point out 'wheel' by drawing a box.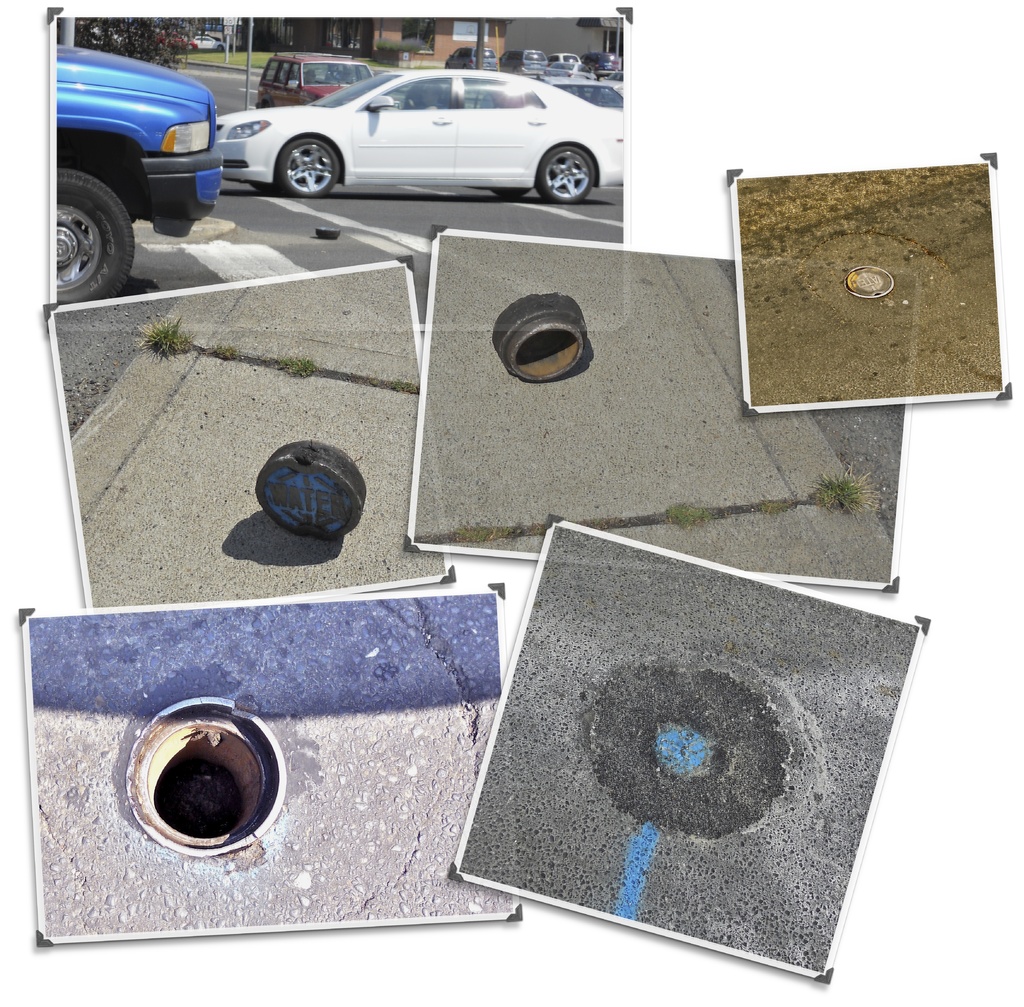
<box>493,188,531,198</box>.
